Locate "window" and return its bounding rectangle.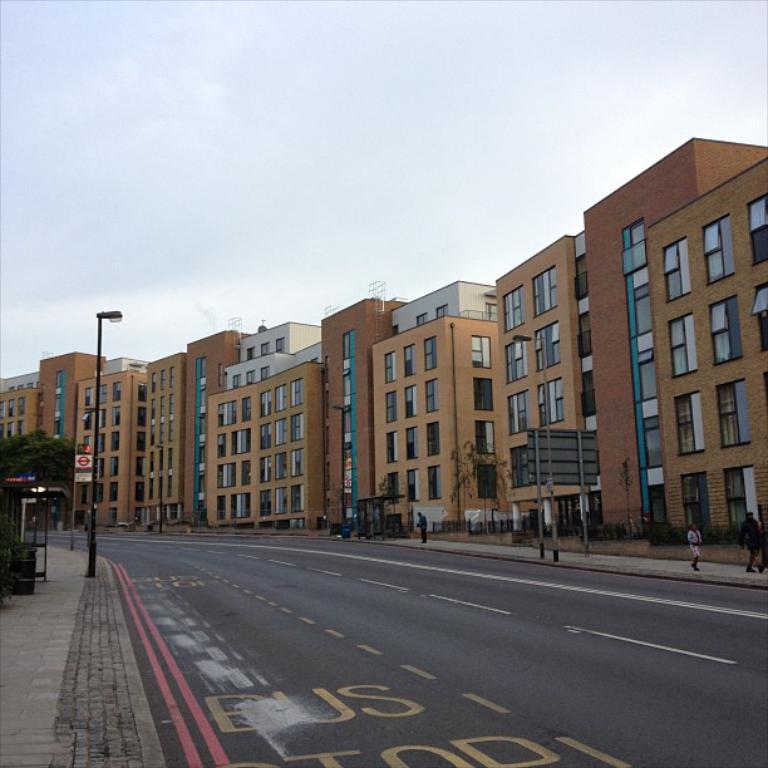
238, 395, 253, 422.
